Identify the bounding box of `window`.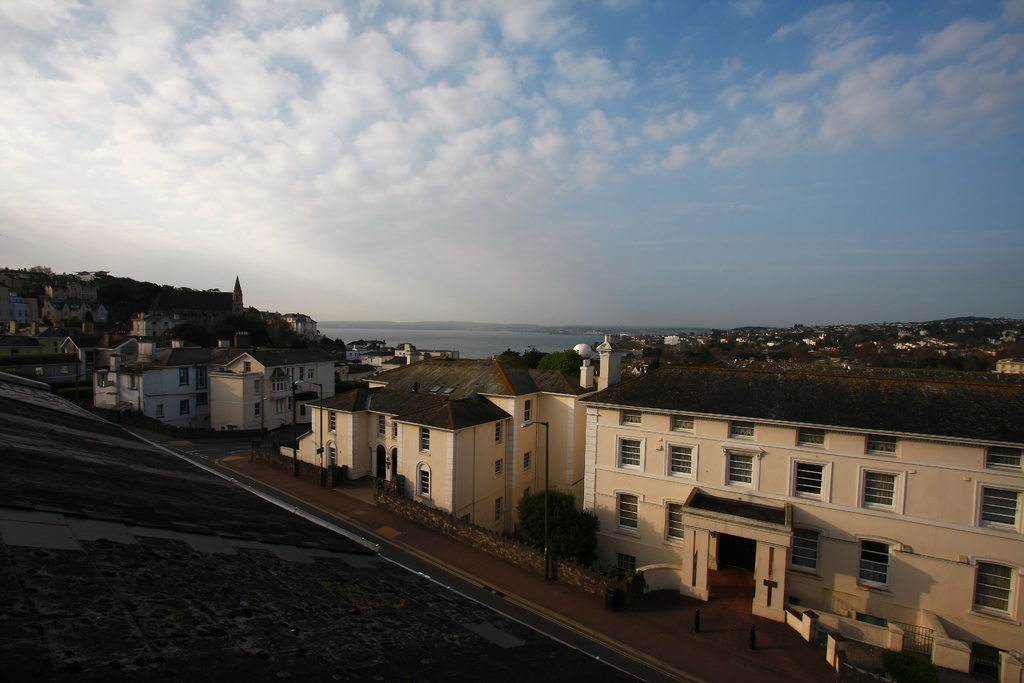
[x1=860, y1=467, x2=904, y2=517].
